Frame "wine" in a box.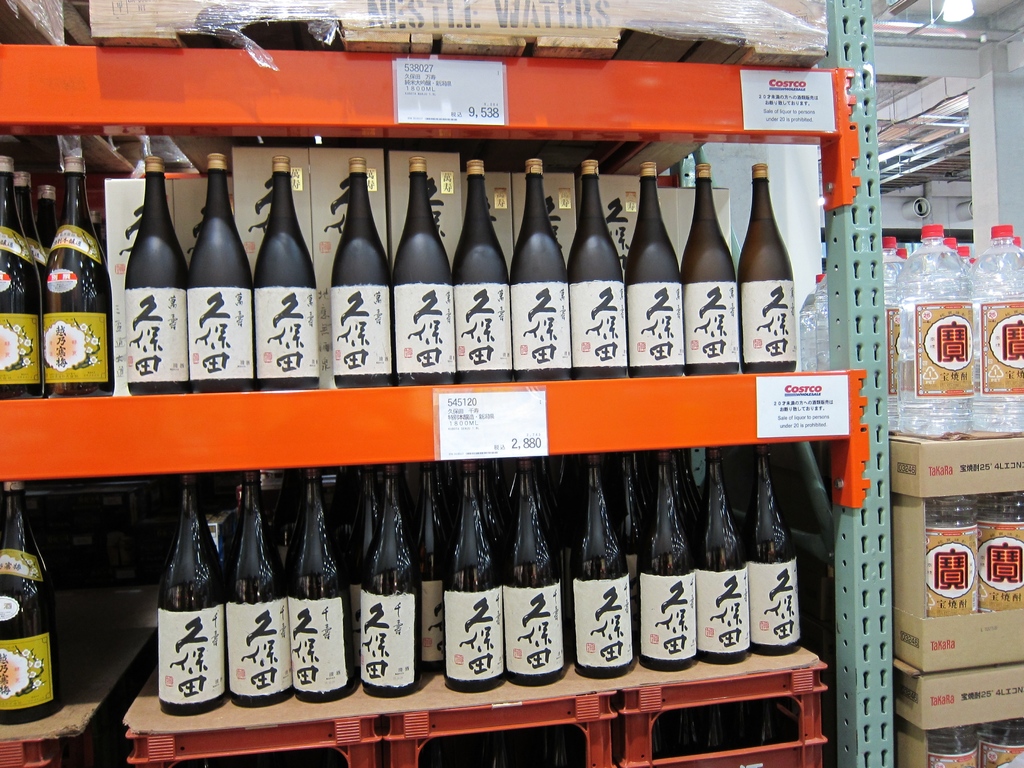
(left=687, top=163, right=738, bottom=372).
